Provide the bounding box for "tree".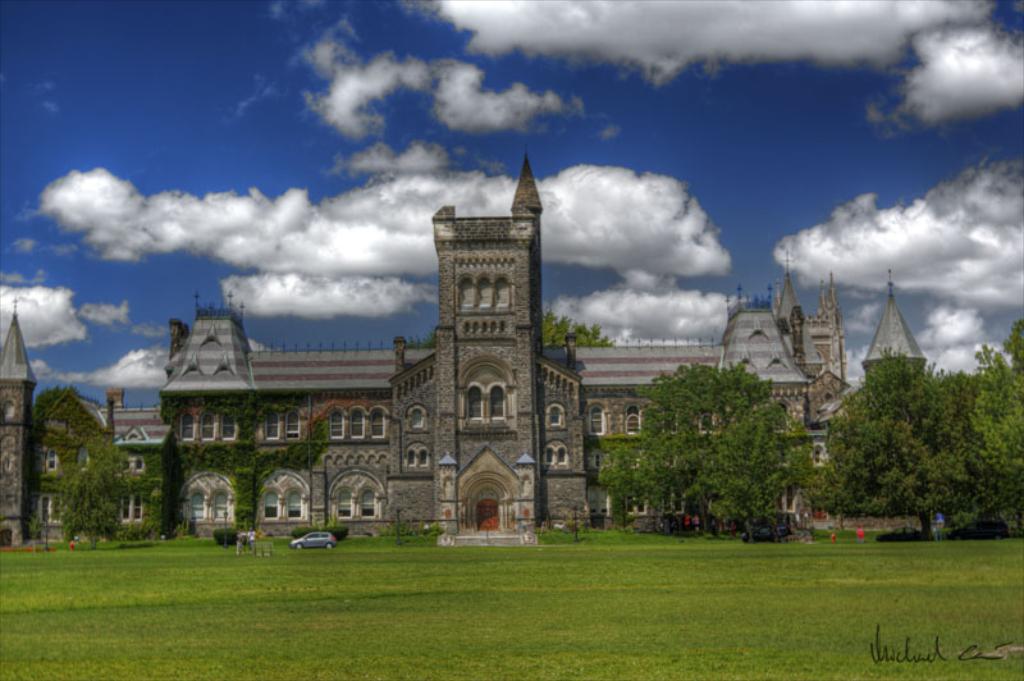
bbox=(539, 310, 613, 349).
